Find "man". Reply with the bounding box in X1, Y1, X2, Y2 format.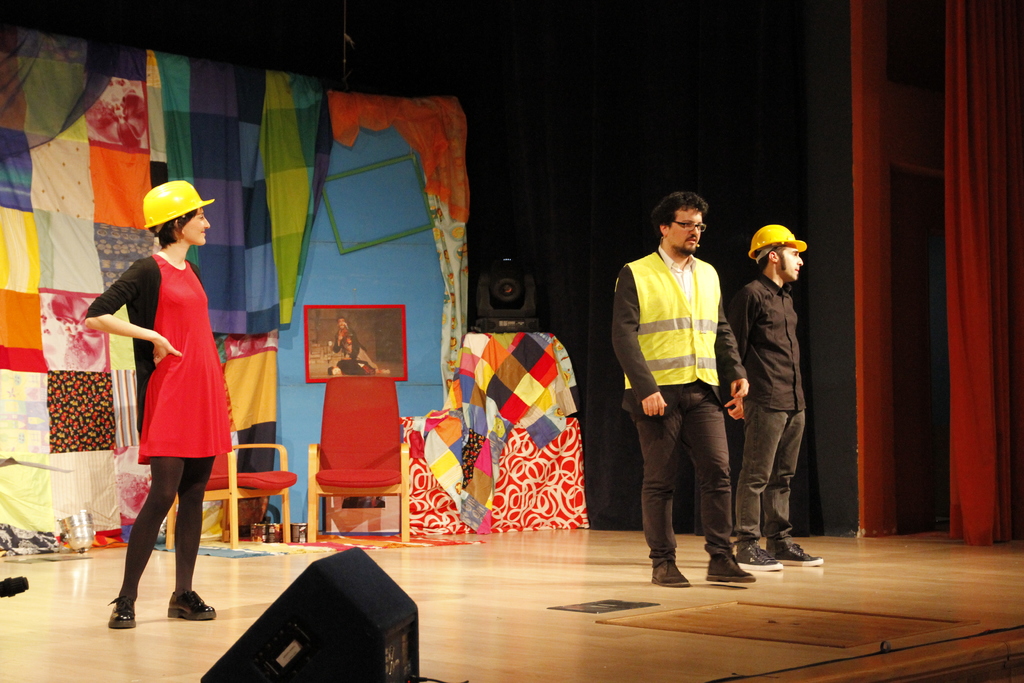
727, 225, 827, 575.
